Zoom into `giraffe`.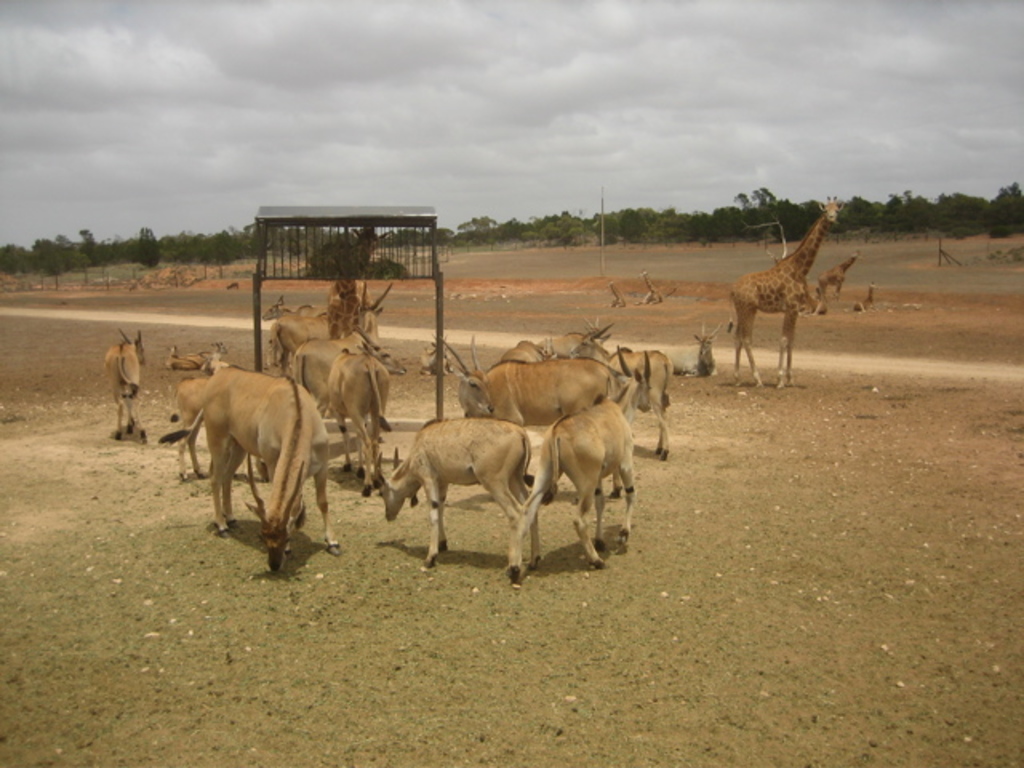
Zoom target: 333:226:381:333.
